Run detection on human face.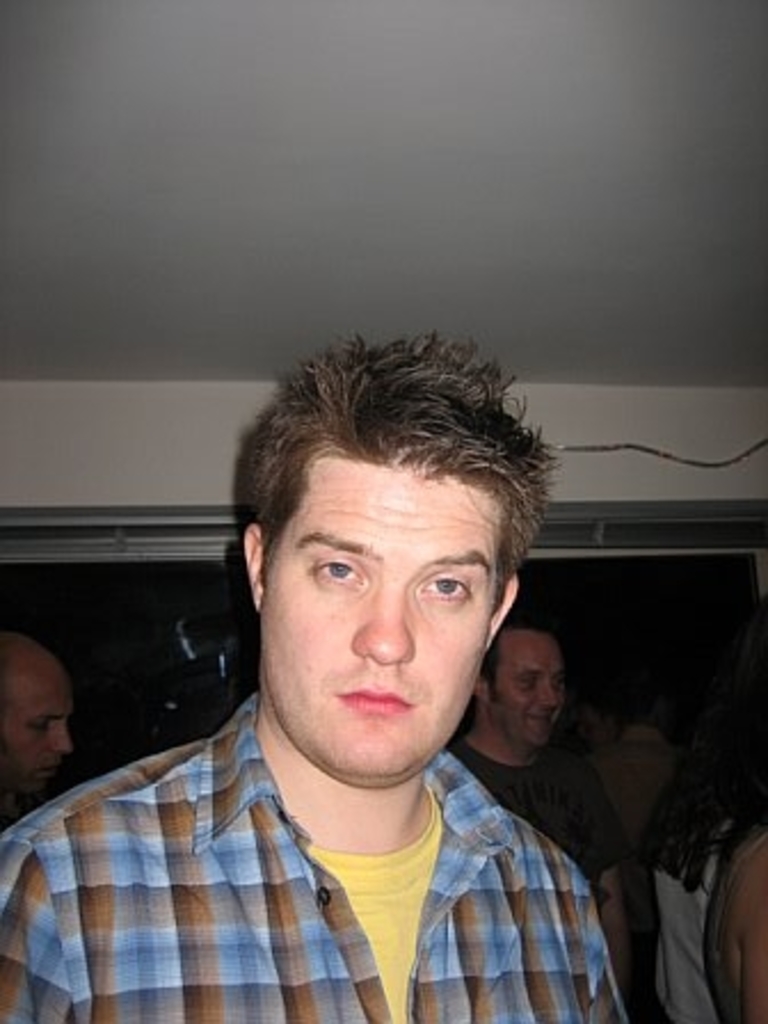
Result: BBox(2, 665, 66, 802).
